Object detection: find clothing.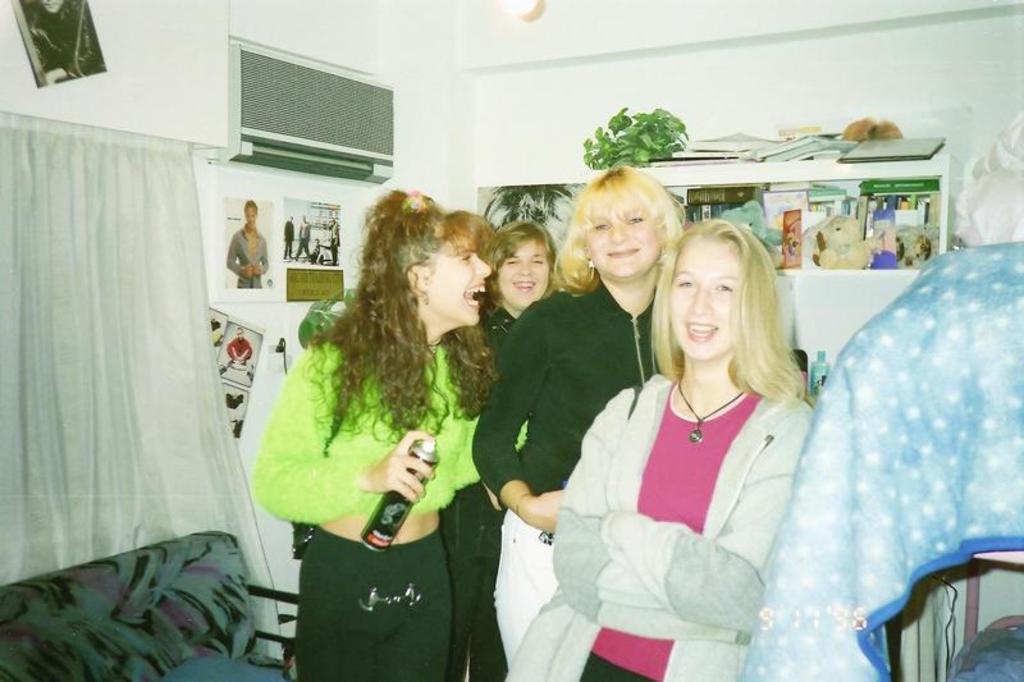
BBox(298, 221, 316, 255).
